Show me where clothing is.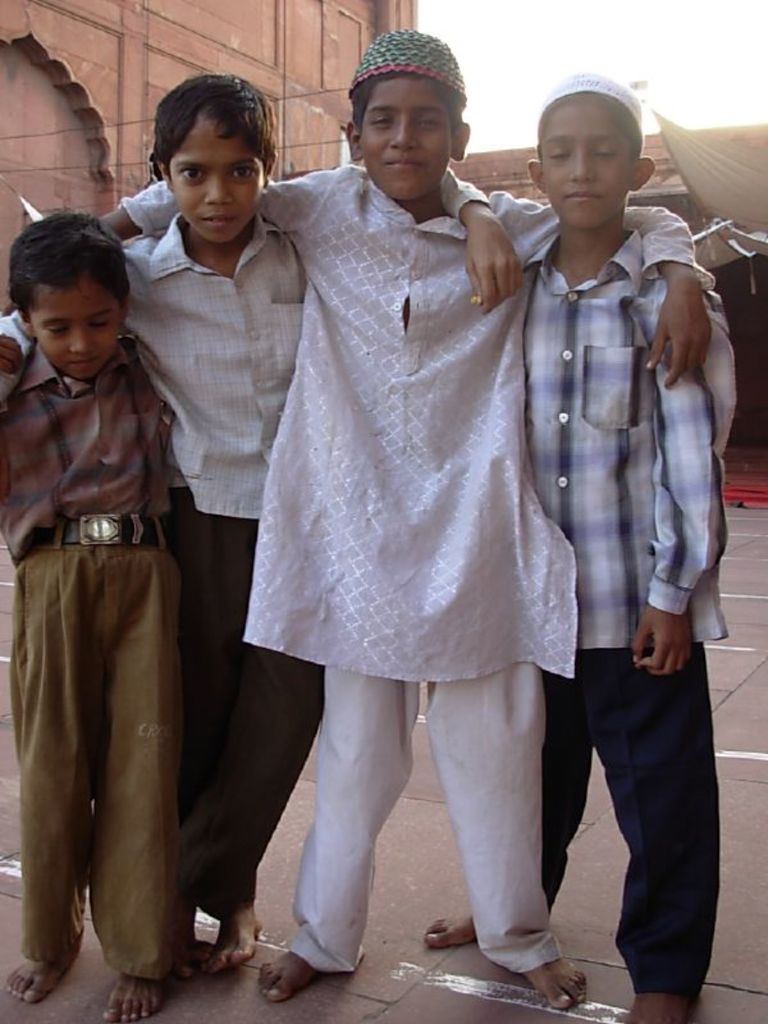
clothing is at <bbox>535, 219, 741, 980</bbox>.
